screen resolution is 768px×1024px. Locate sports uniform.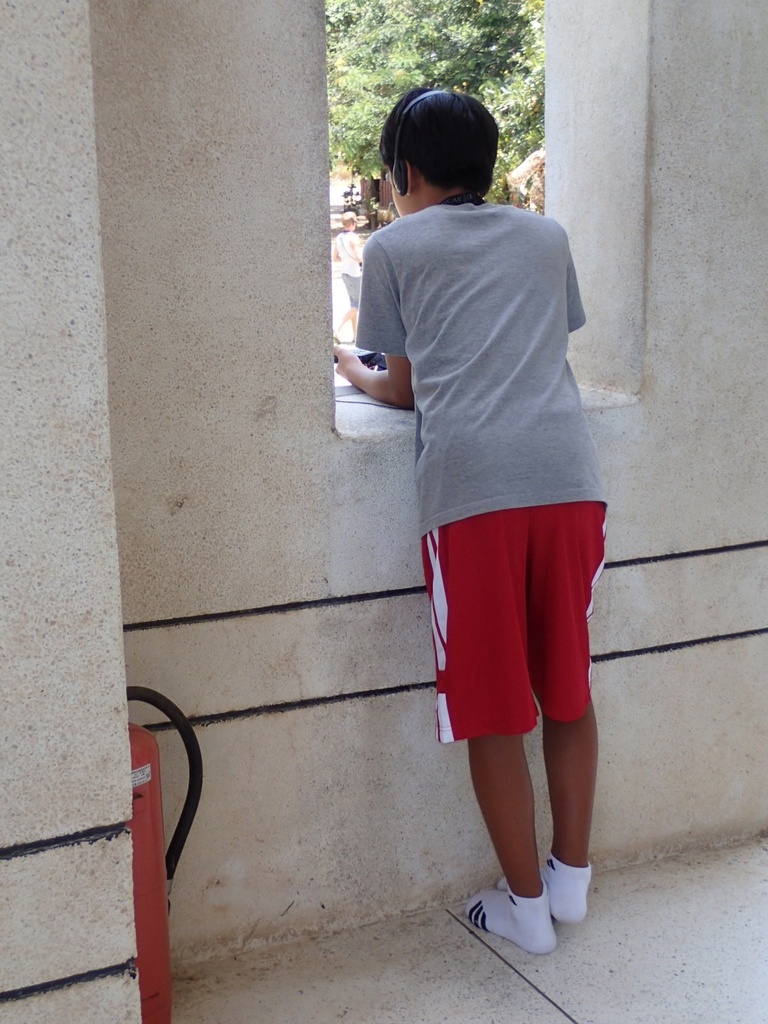
x1=353, y1=203, x2=611, y2=955.
